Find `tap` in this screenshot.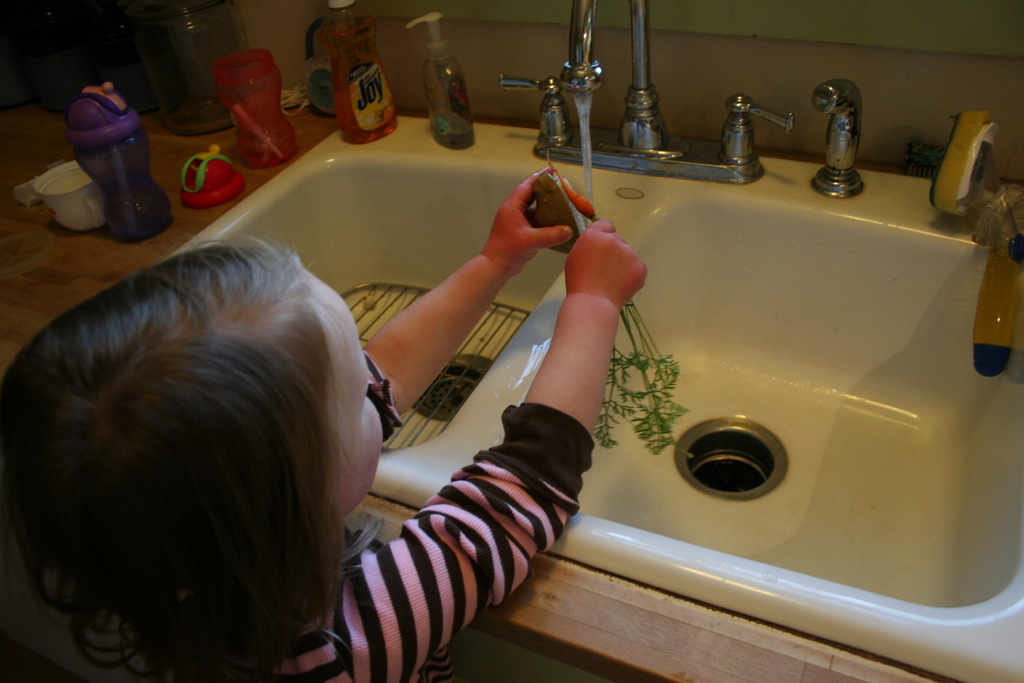
The bounding box for `tap` is [left=790, top=70, right=899, bottom=202].
